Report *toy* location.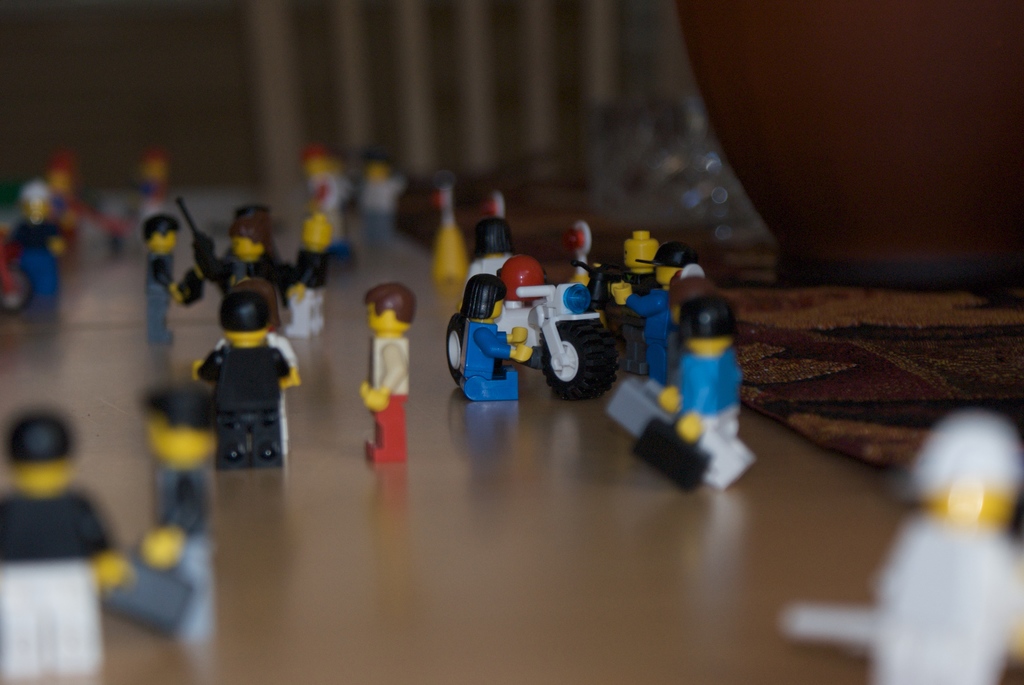
Report: {"x1": 189, "y1": 292, "x2": 299, "y2": 472}.
